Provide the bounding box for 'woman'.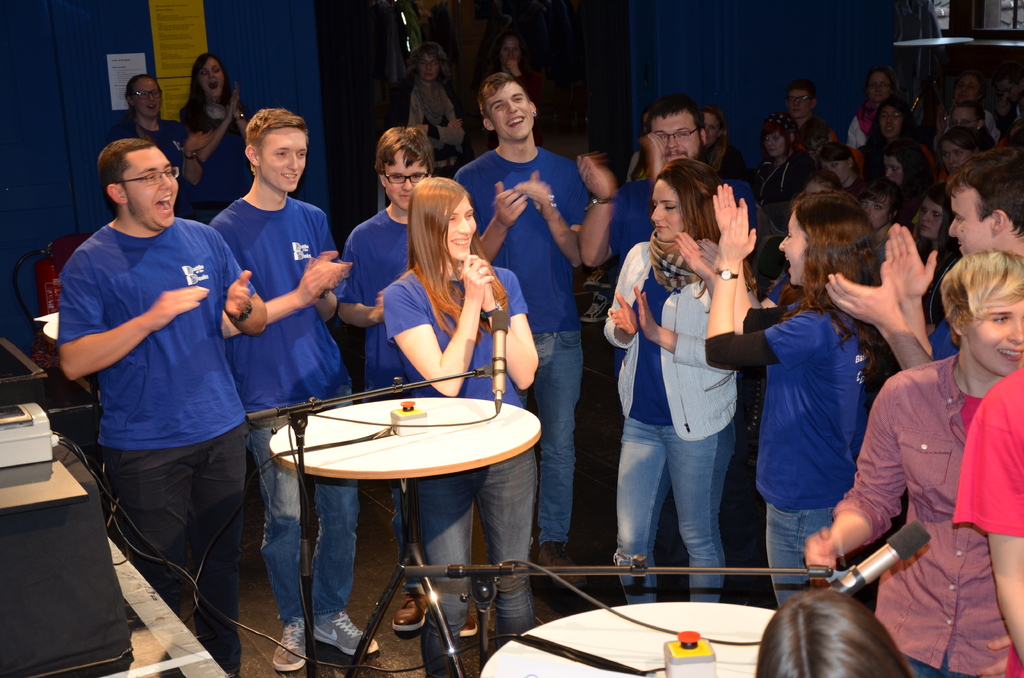
<bbox>108, 70, 195, 214</bbox>.
